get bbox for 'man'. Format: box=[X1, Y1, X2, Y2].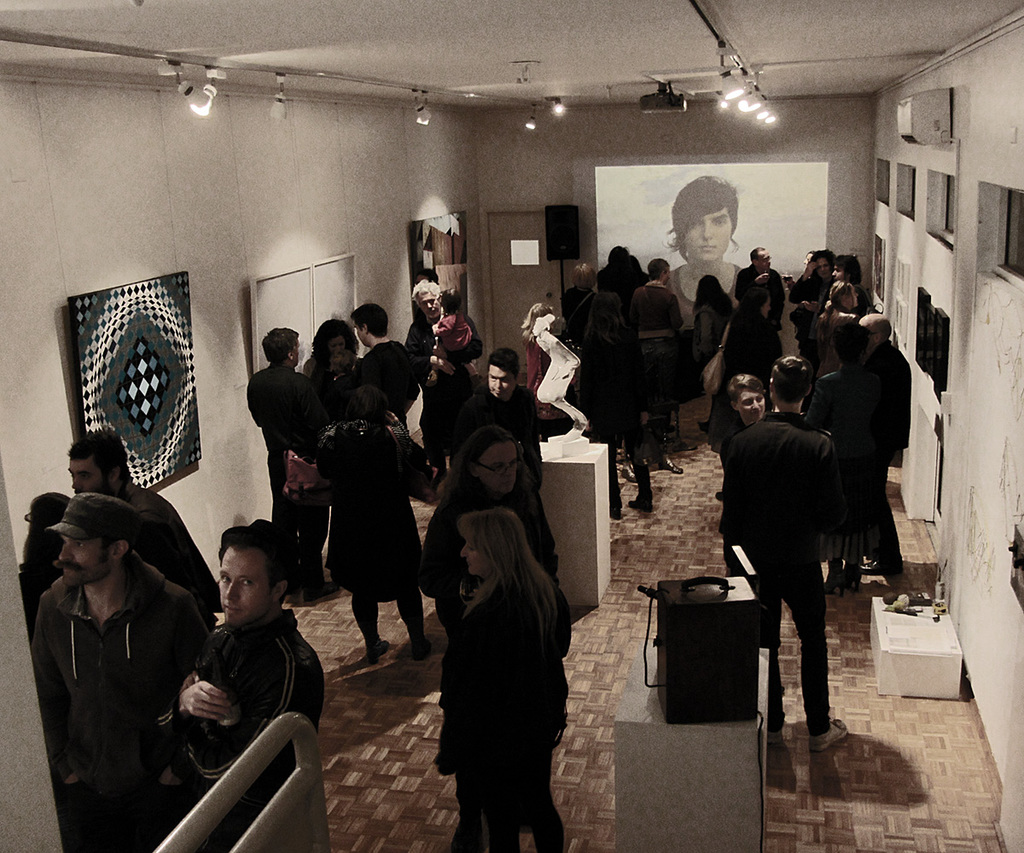
box=[399, 283, 445, 377].
